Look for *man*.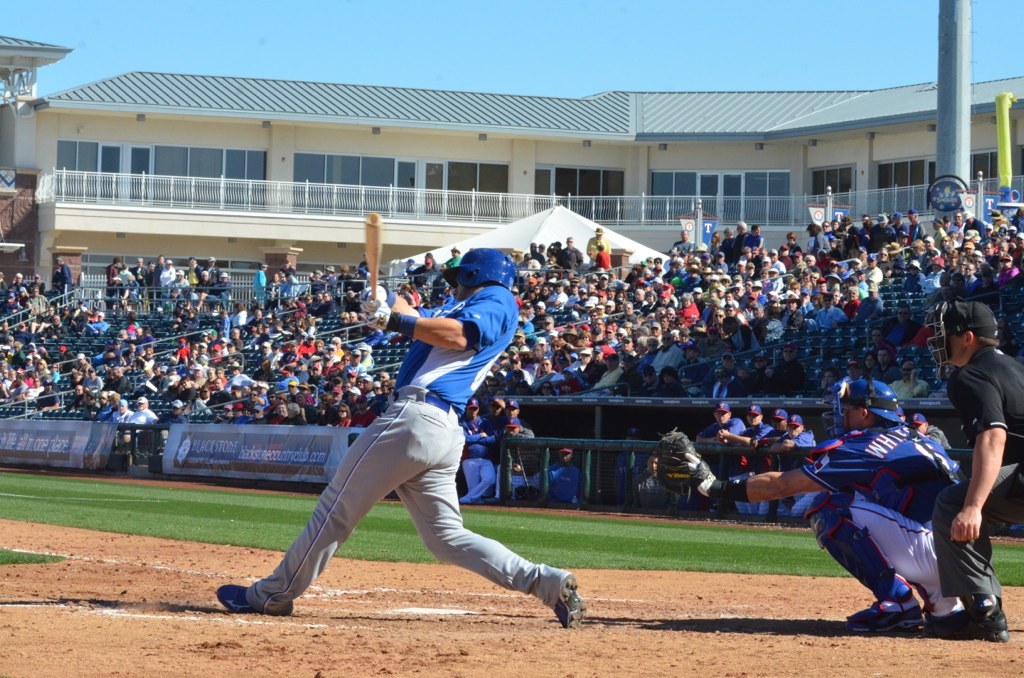
Found: BBox(867, 213, 894, 248).
